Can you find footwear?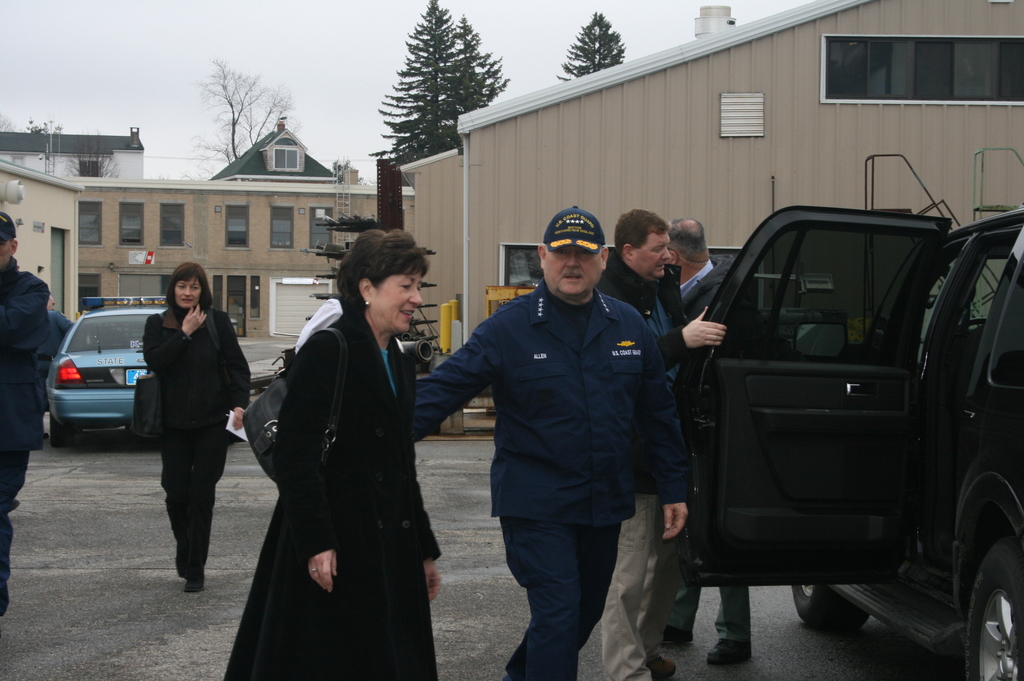
Yes, bounding box: [644,651,676,678].
